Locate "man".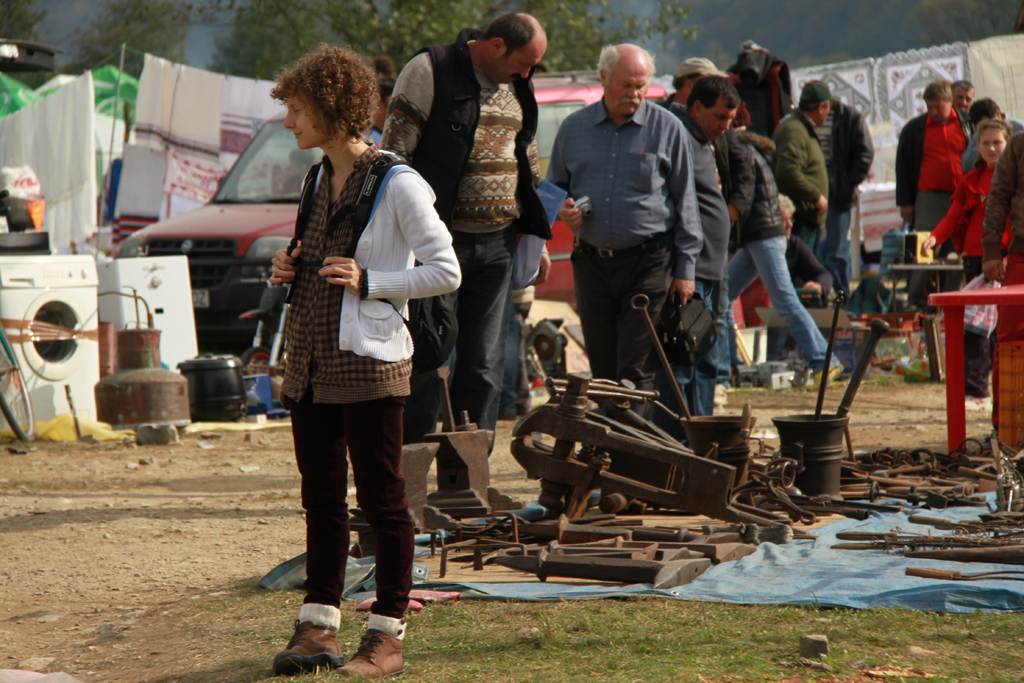
Bounding box: <box>813,93,871,291</box>.
